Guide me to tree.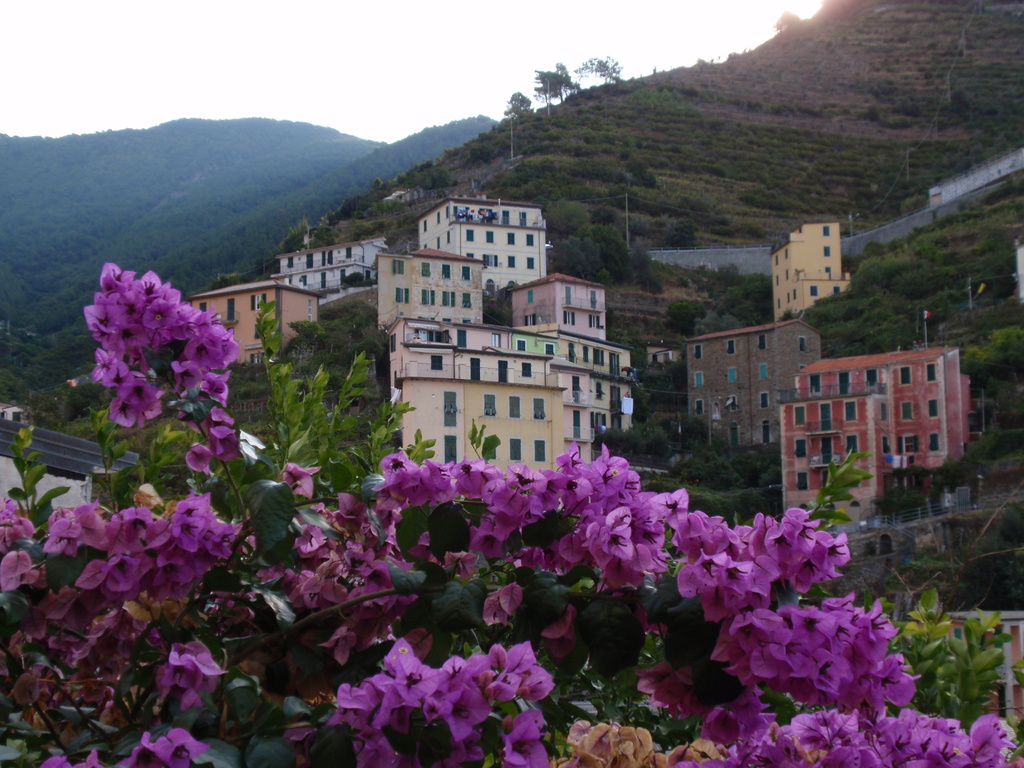
Guidance: <region>532, 67, 585, 101</region>.
